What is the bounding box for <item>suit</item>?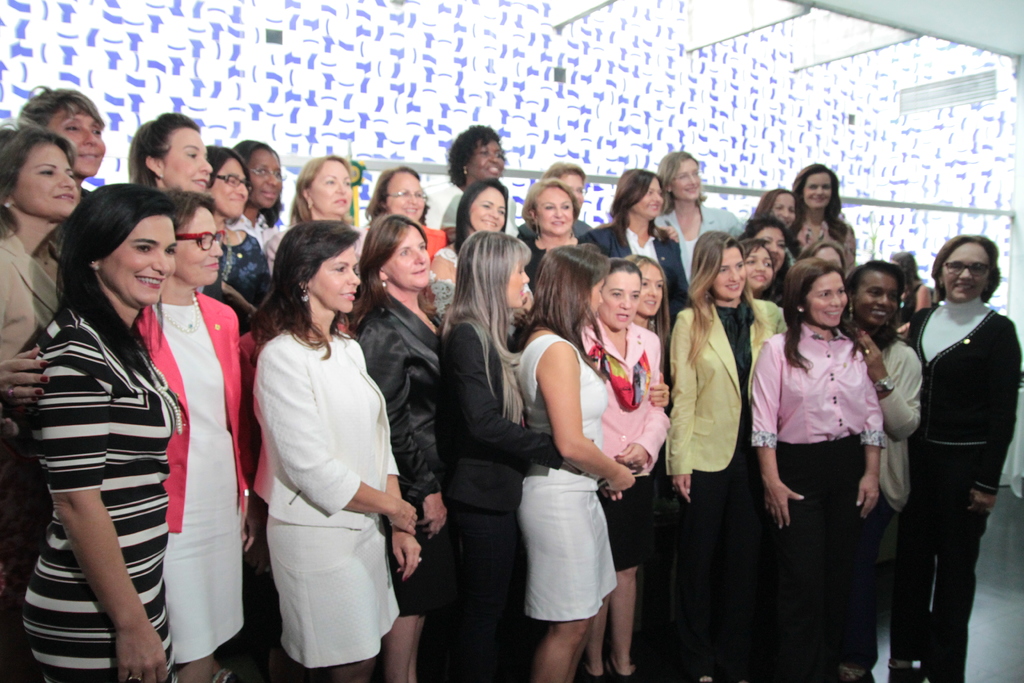
576,322,672,575.
